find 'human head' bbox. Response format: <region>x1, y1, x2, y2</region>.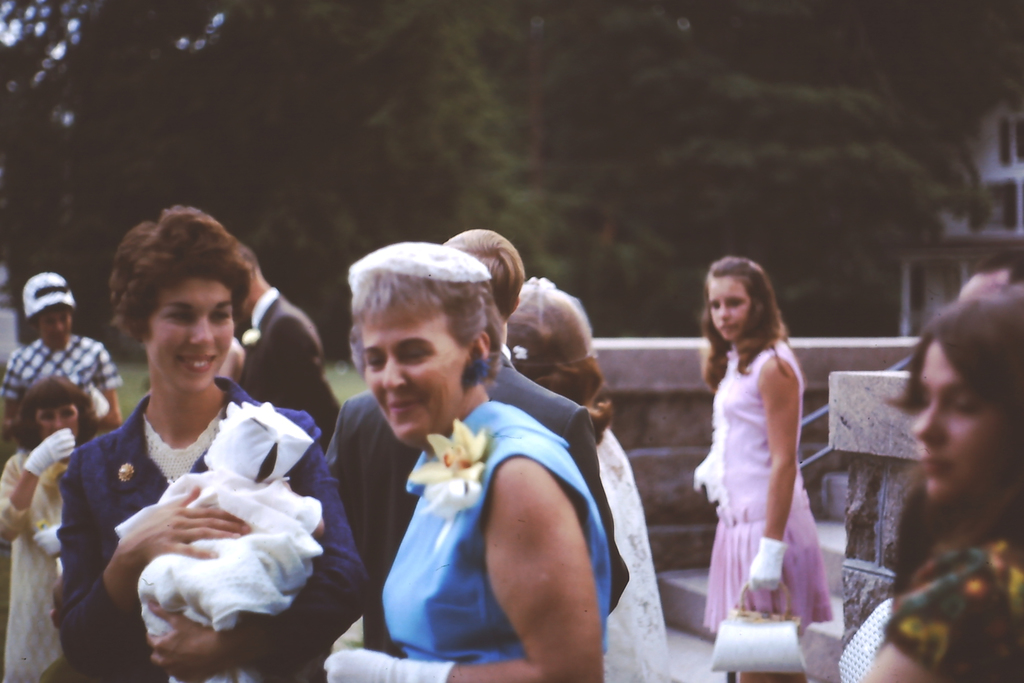
<region>10, 381, 101, 447</region>.
